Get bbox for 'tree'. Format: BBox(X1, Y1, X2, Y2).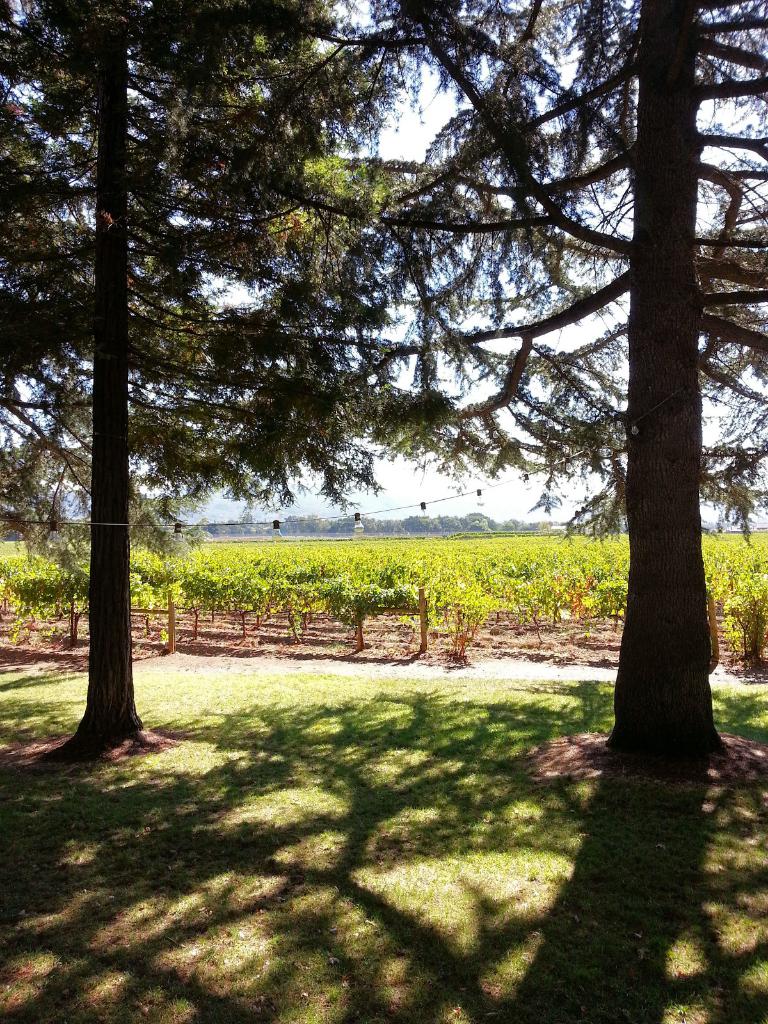
BBox(450, 0, 767, 784).
